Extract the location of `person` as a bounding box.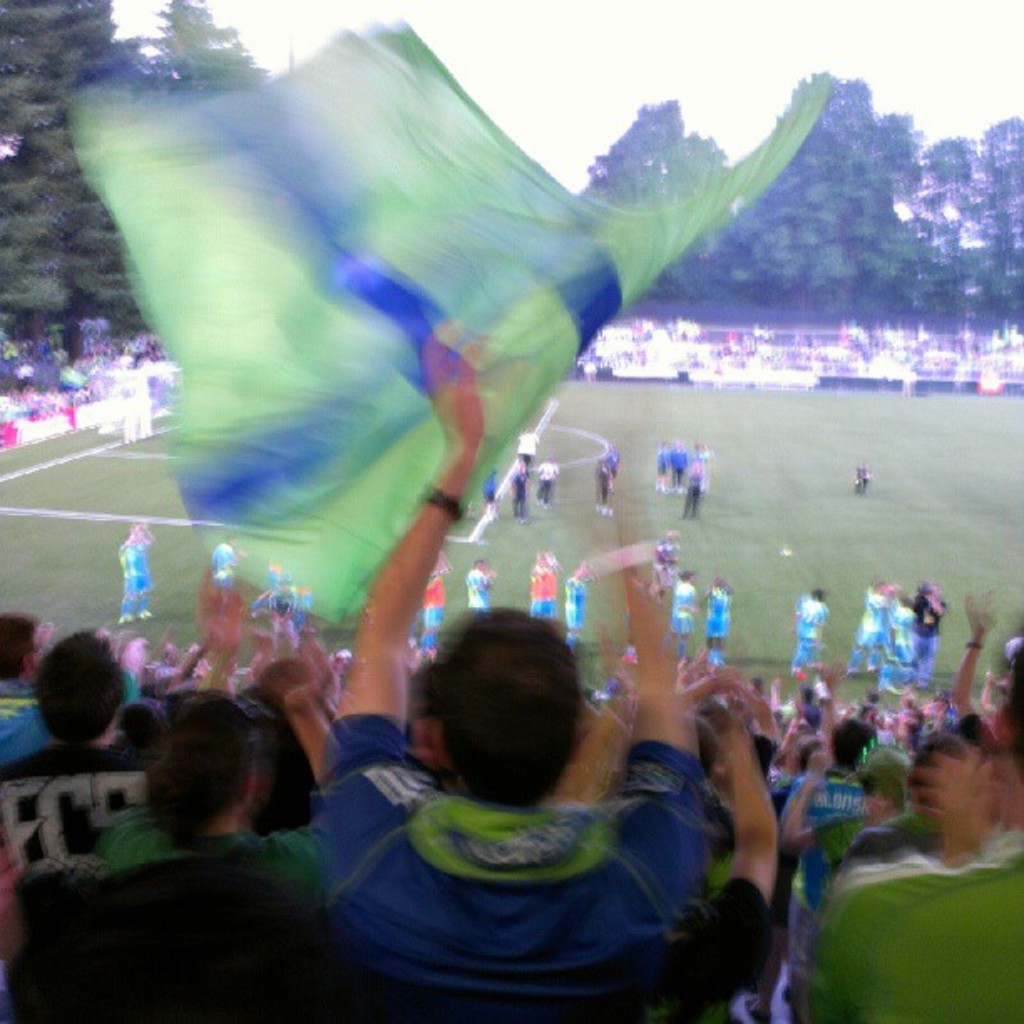
{"left": 704, "top": 579, "right": 730, "bottom": 666}.
